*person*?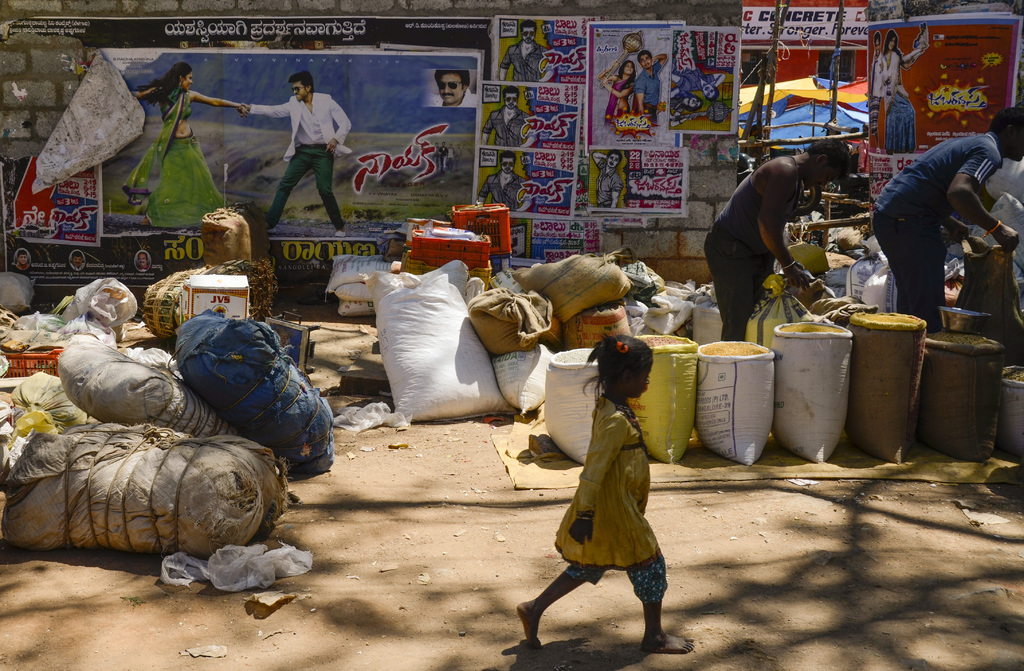
x1=597, y1=61, x2=636, y2=127
